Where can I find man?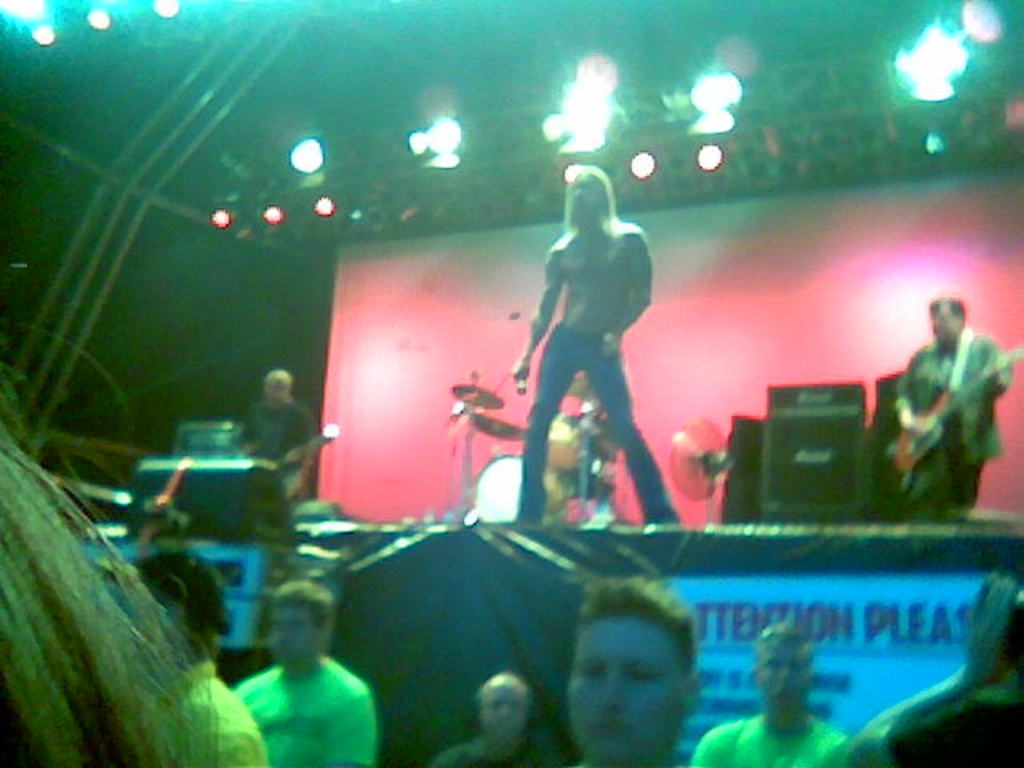
You can find it at detection(685, 626, 848, 766).
